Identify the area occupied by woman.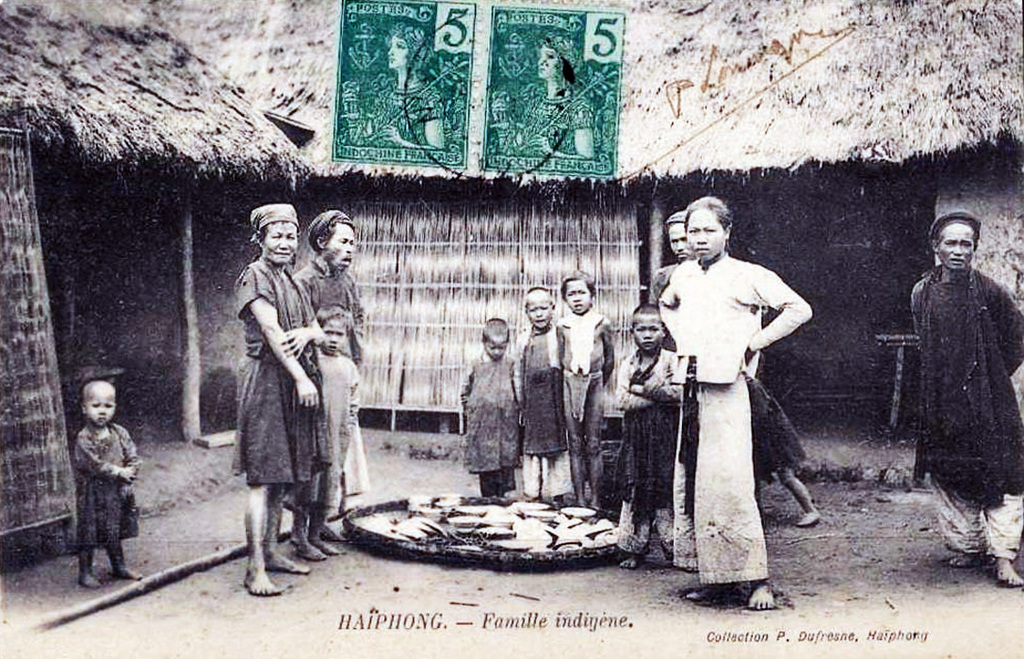
Area: 658/197/816/613.
